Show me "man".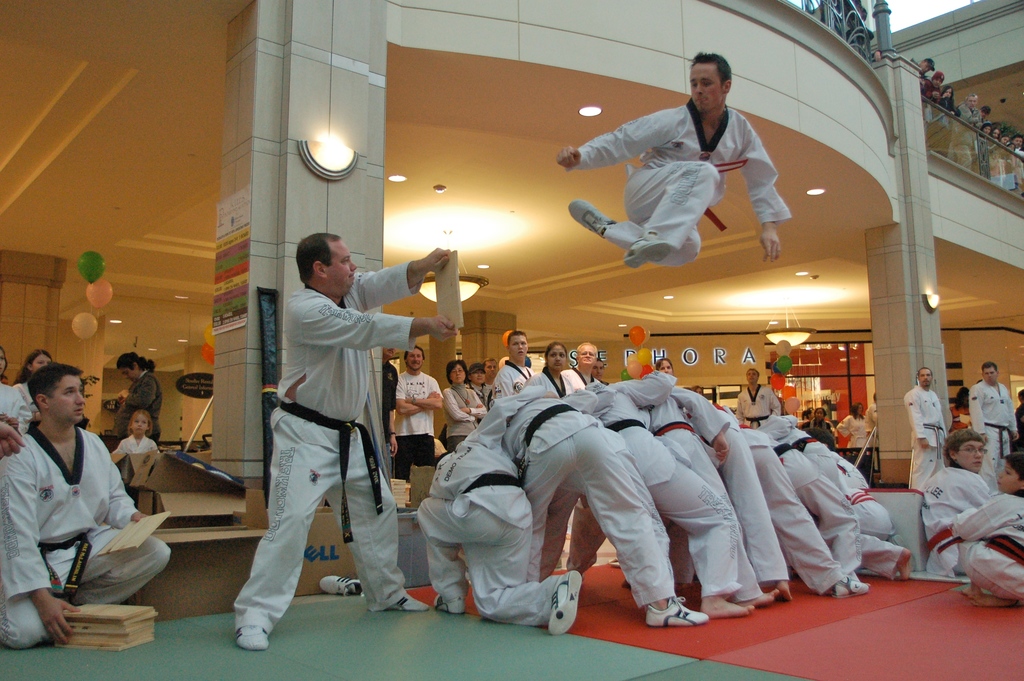
"man" is here: 733,368,782,432.
